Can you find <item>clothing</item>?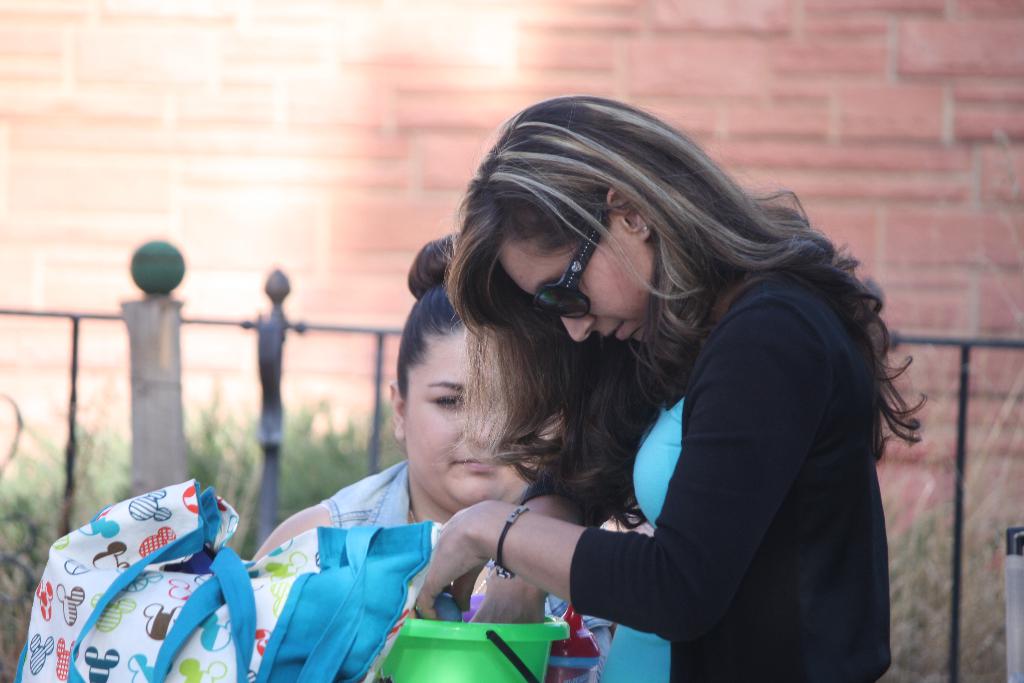
Yes, bounding box: (left=321, top=460, right=614, bottom=682).
